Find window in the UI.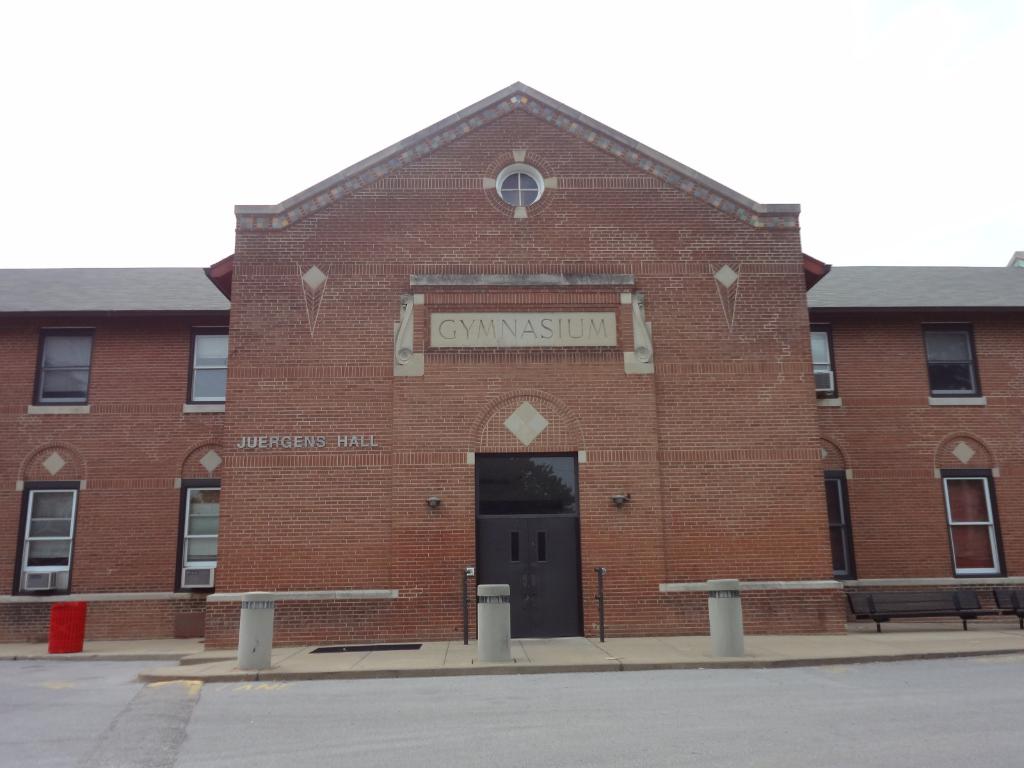
UI element at (x1=181, y1=329, x2=230, y2=410).
